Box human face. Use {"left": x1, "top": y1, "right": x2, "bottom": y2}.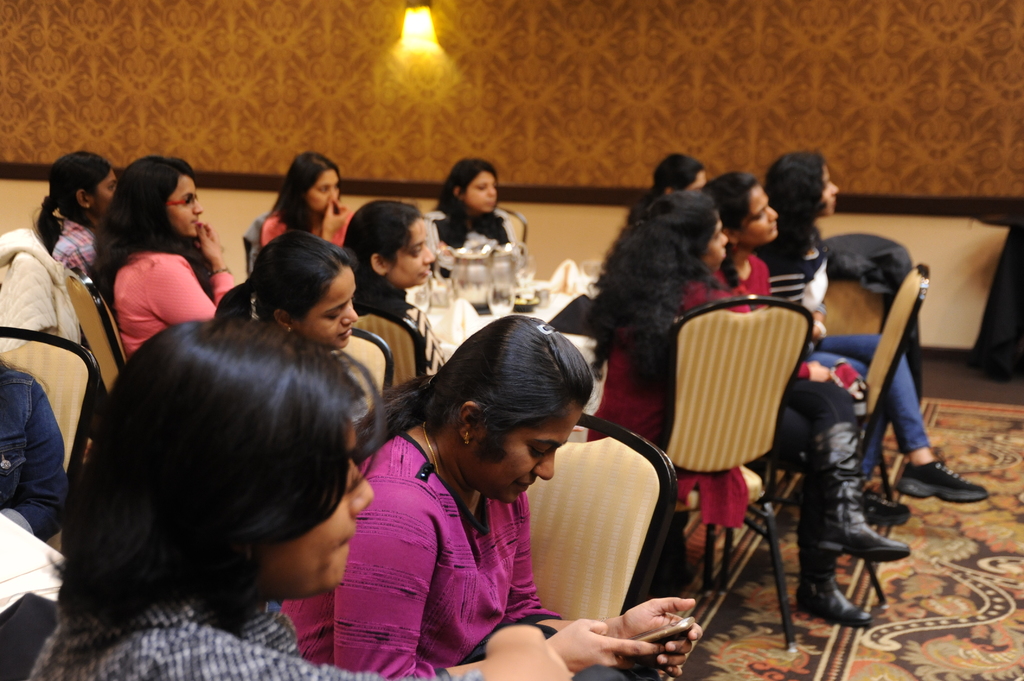
{"left": 299, "top": 264, "right": 360, "bottom": 352}.
